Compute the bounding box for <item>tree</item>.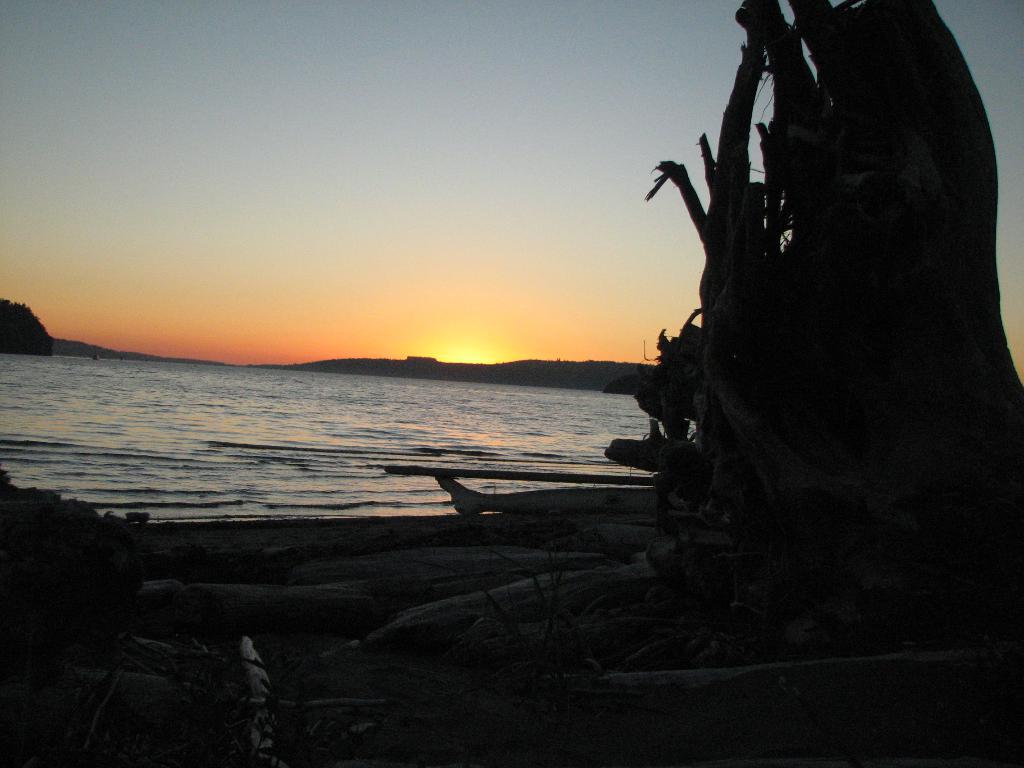
bbox(309, 0, 1023, 667).
